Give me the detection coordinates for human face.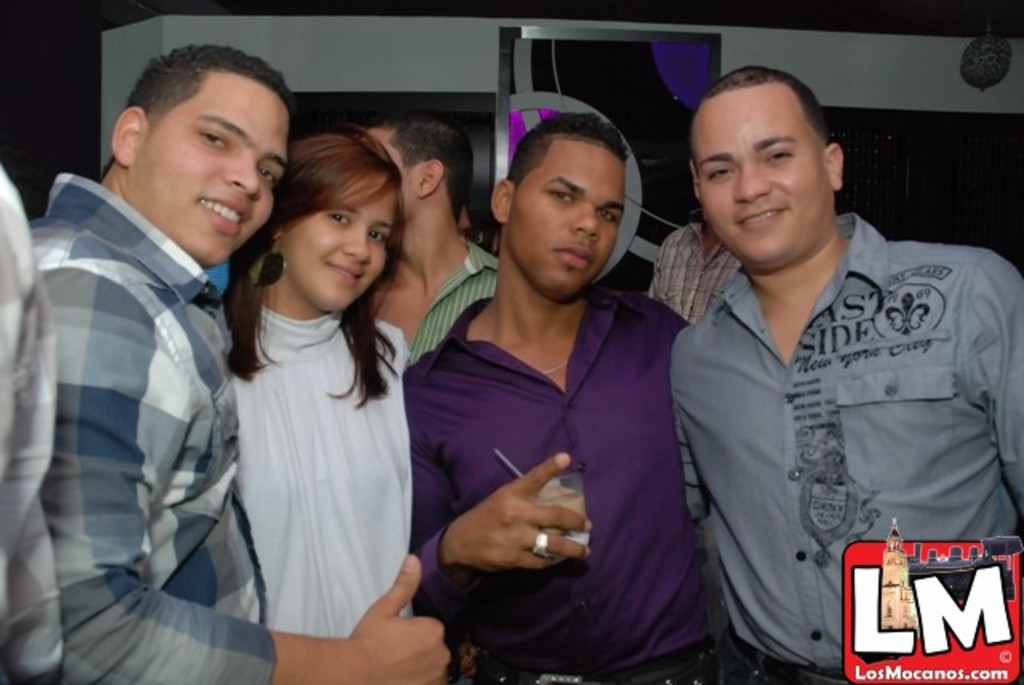
(x1=286, y1=192, x2=398, y2=312).
